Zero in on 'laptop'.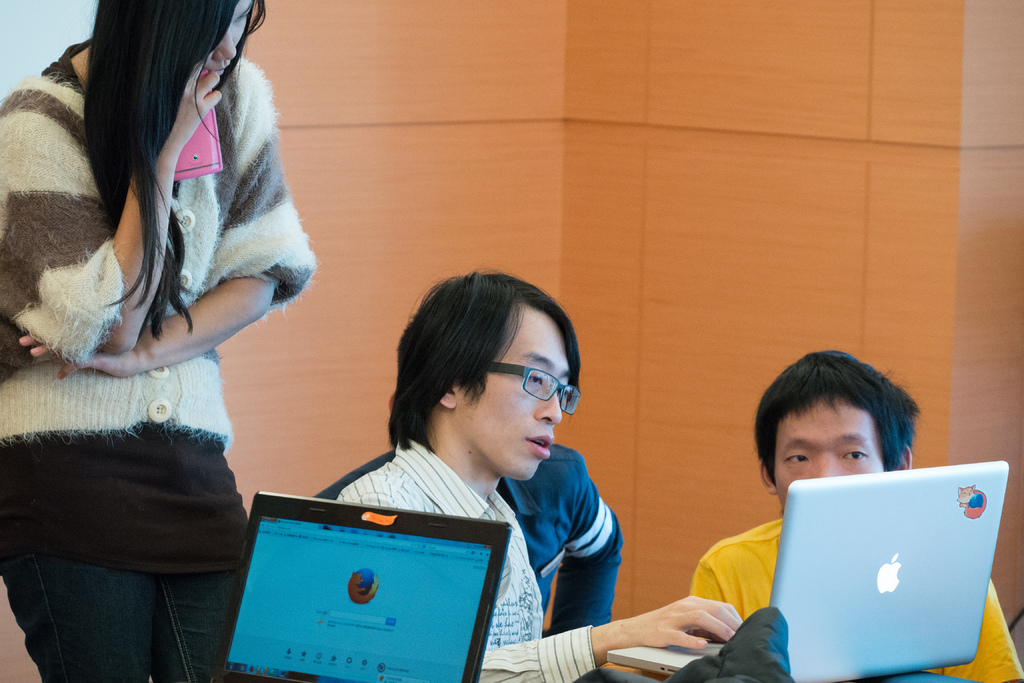
Zeroed in: (x1=607, y1=464, x2=1007, y2=682).
